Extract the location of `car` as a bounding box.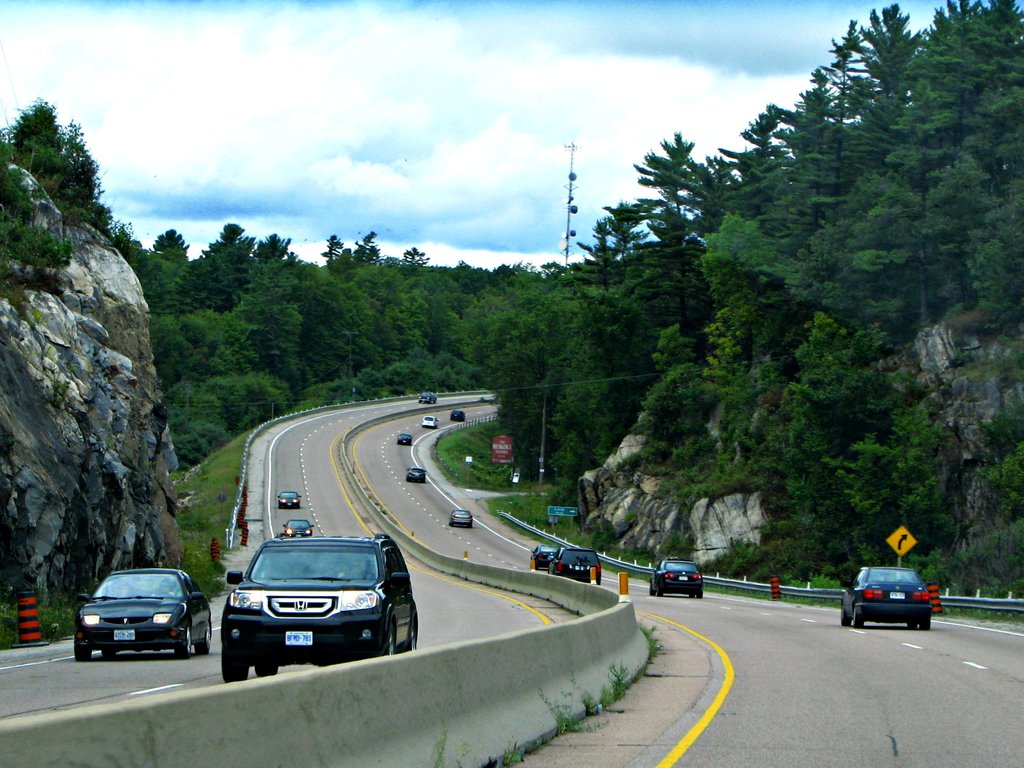
(553,550,607,580).
